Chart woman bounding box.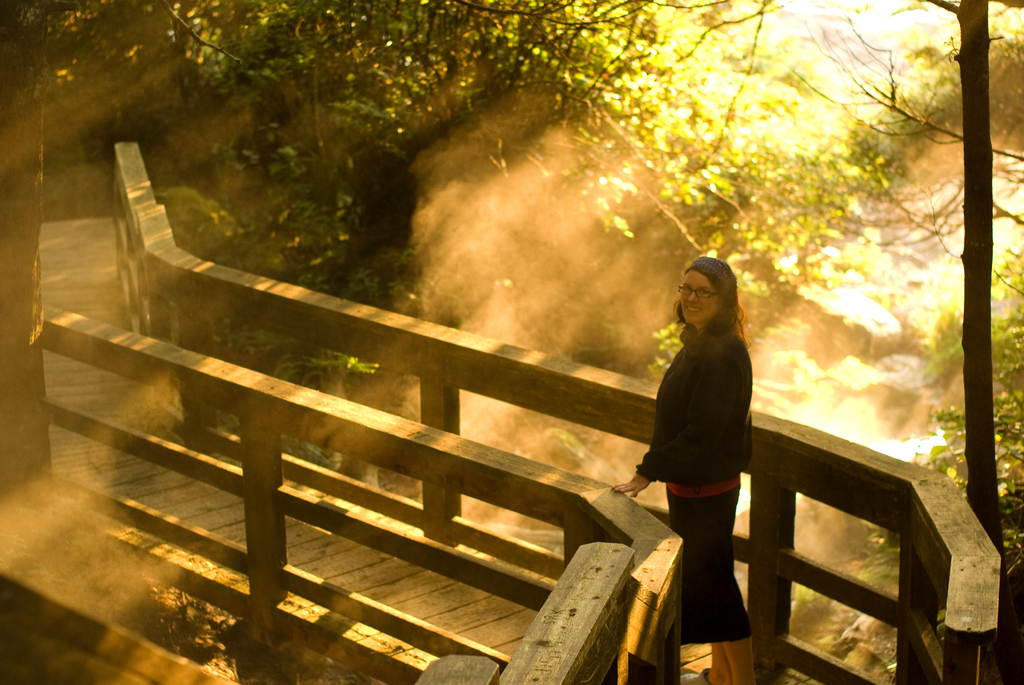
Charted: <box>593,250,766,684</box>.
